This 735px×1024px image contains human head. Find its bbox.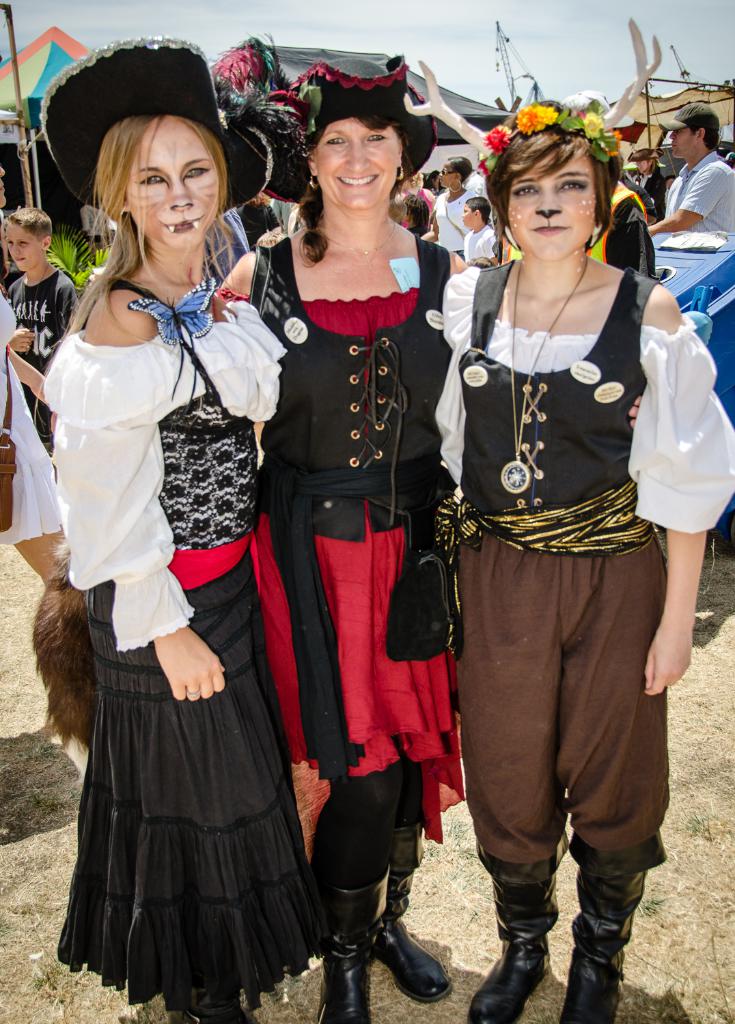
[4,207,51,270].
